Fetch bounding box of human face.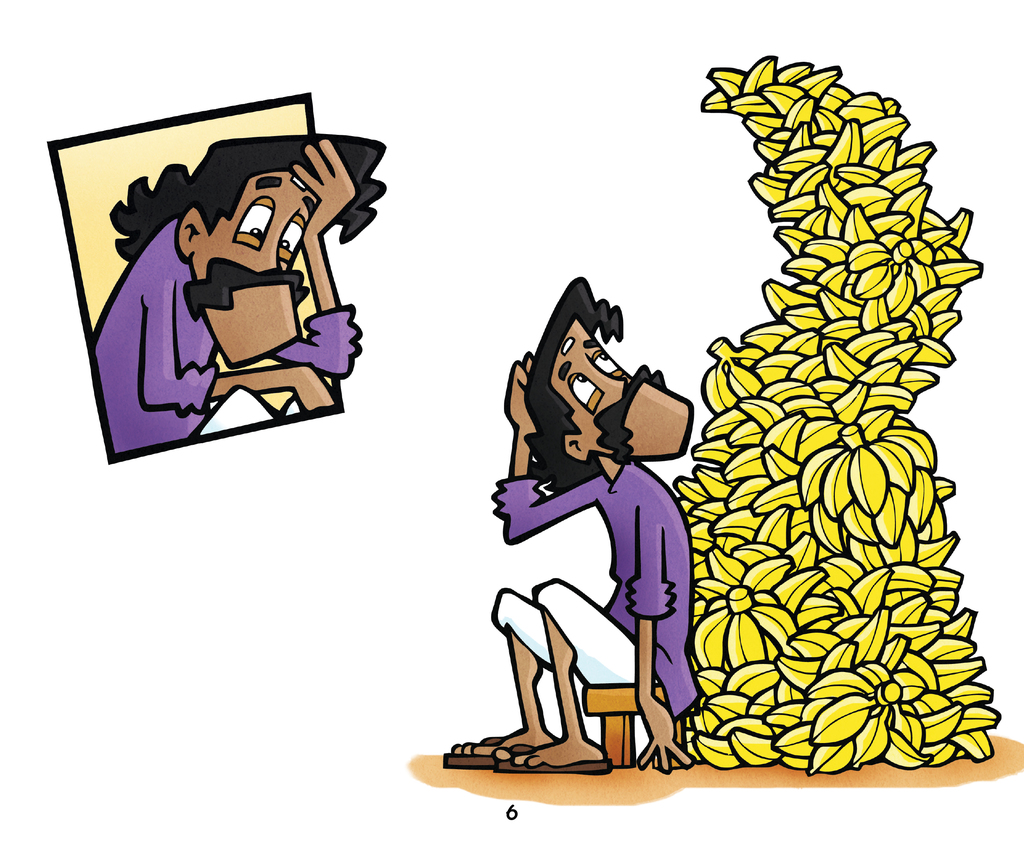
Bbox: <box>555,317,691,462</box>.
